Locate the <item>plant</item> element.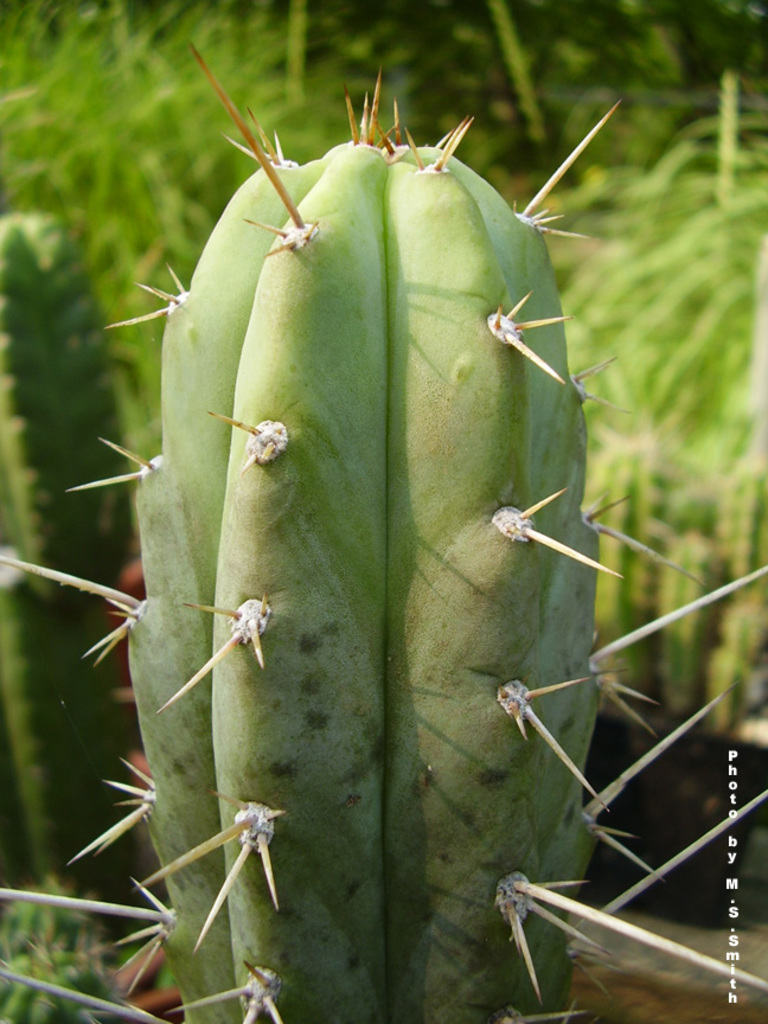
Element bbox: {"left": 94, "top": 2, "right": 696, "bottom": 1004}.
